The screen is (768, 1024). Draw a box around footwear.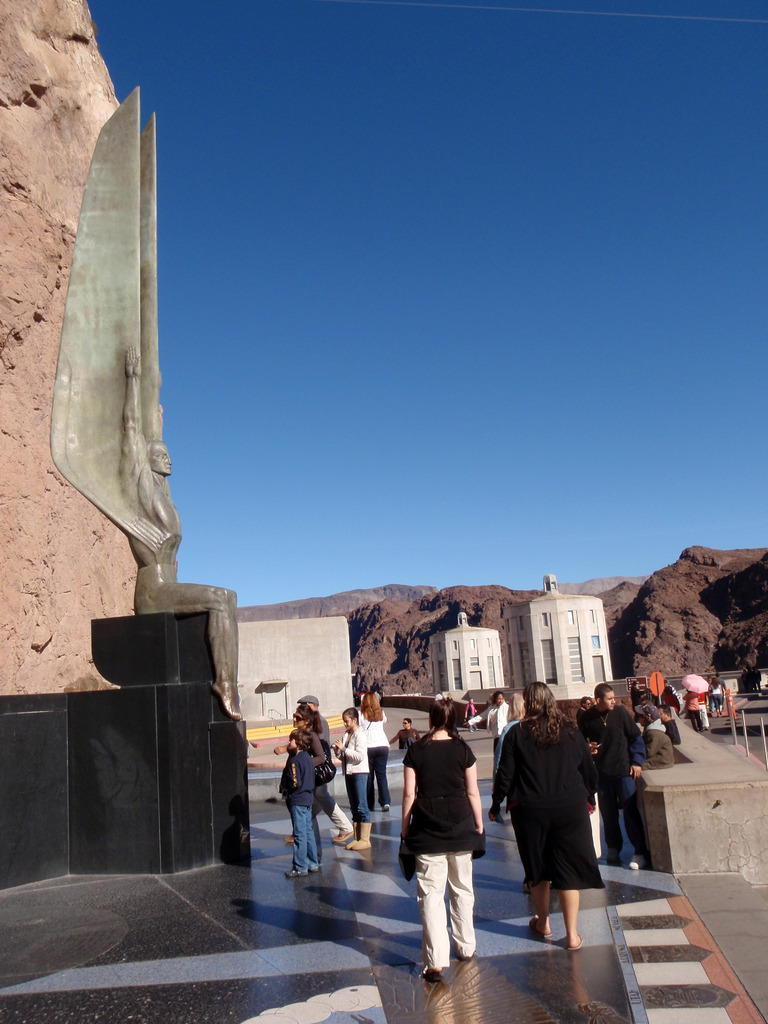
x1=350 y1=818 x2=373 y2=853.
